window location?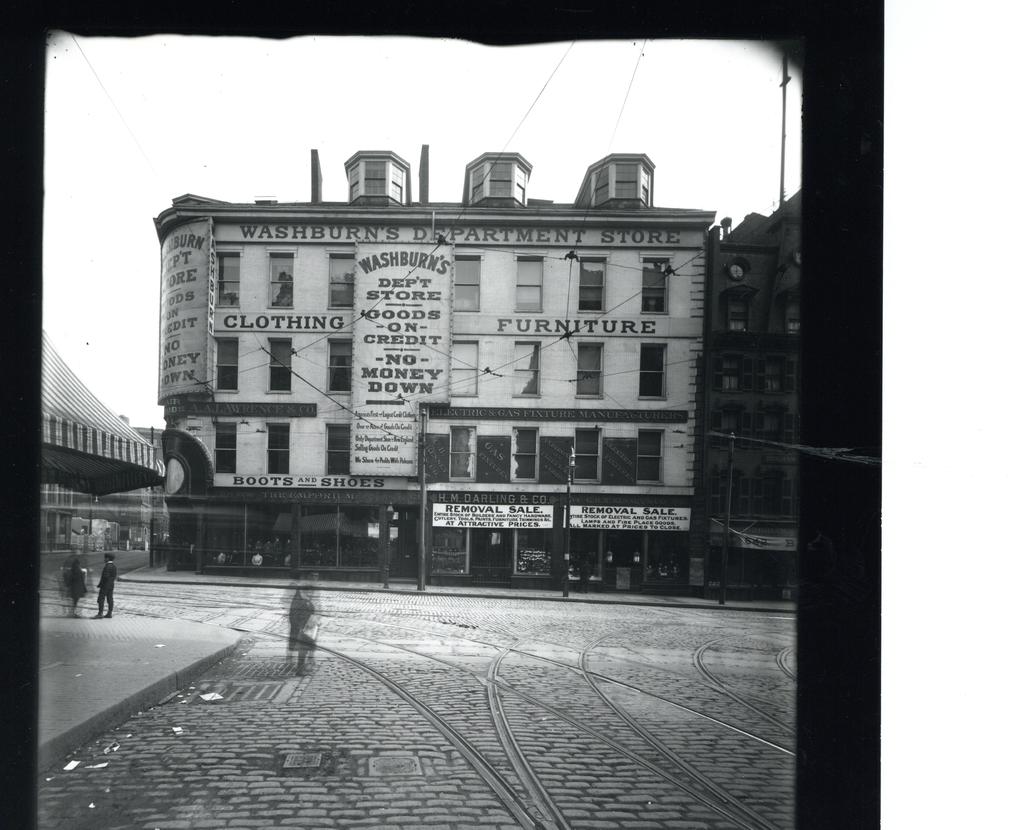
<bbox>575, 257, 607, 314</bbox>
